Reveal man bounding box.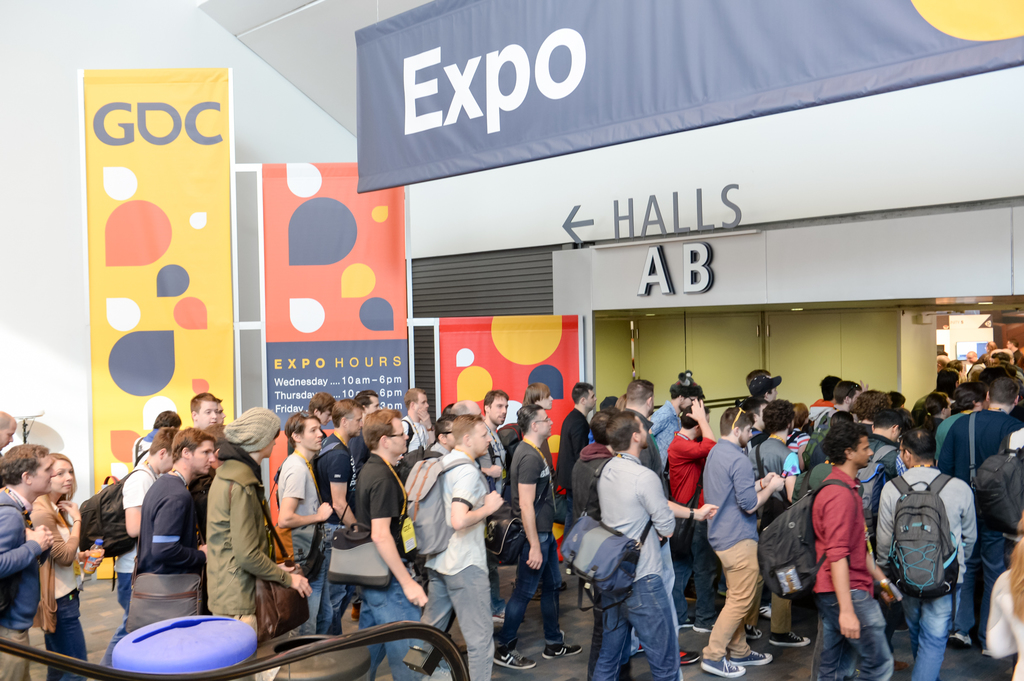
Revealed: <bbox>799, 378, 870, 467</bbox>.
